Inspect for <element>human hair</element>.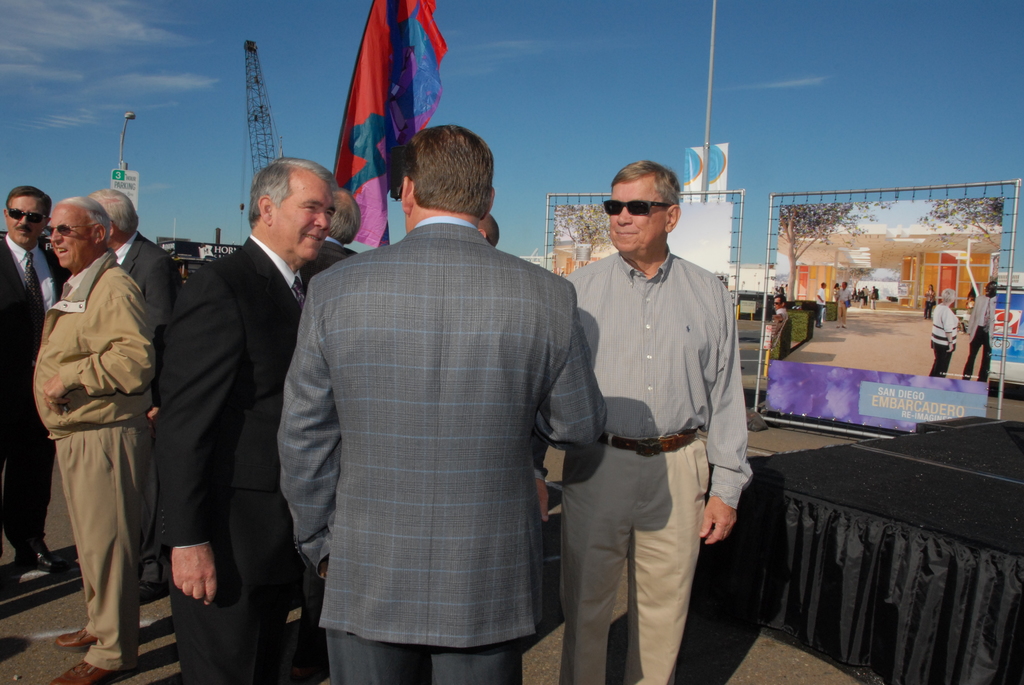
Inspection: pyautogui.locateOnScreen(774, 294, 788, 307).
